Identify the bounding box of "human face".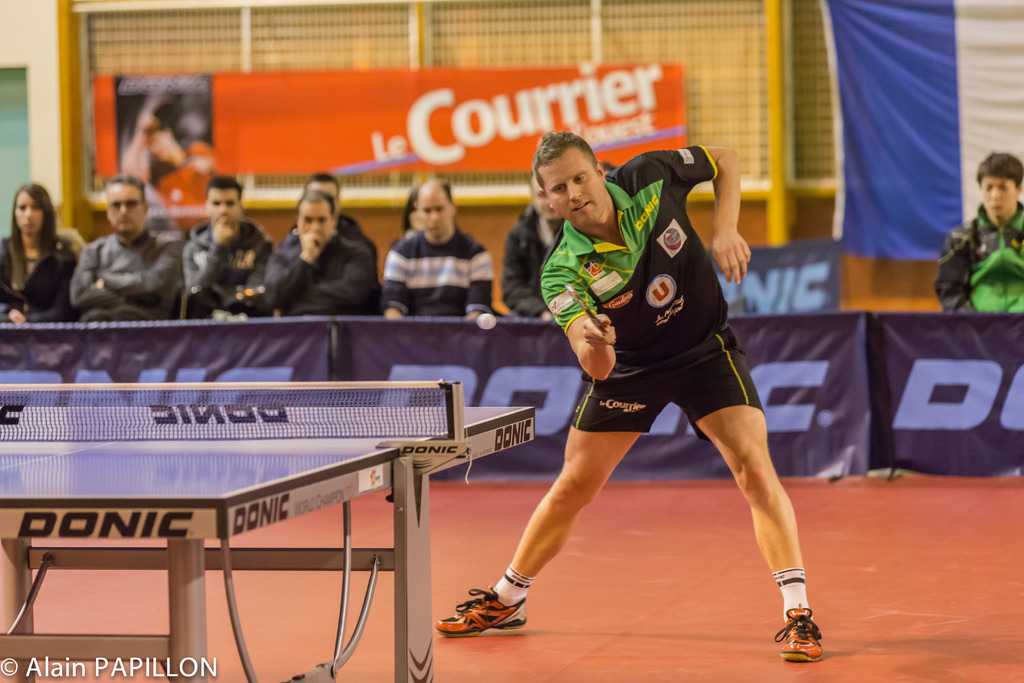
region(419, 184, 449, 236).
